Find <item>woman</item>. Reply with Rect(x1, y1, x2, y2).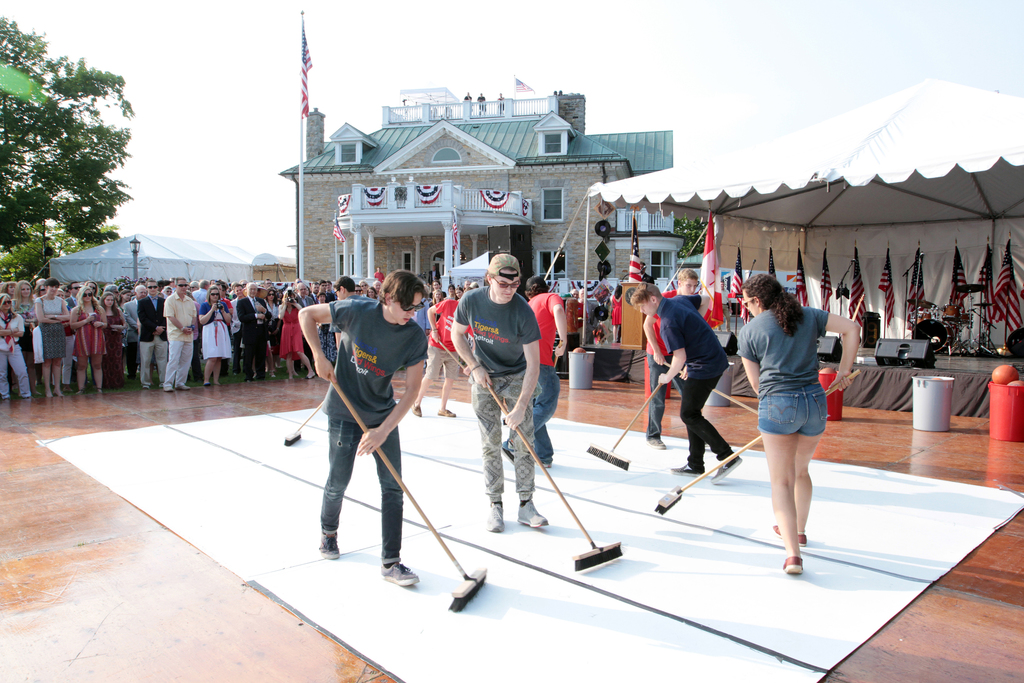
Rect(737, 270, 861, 575).
